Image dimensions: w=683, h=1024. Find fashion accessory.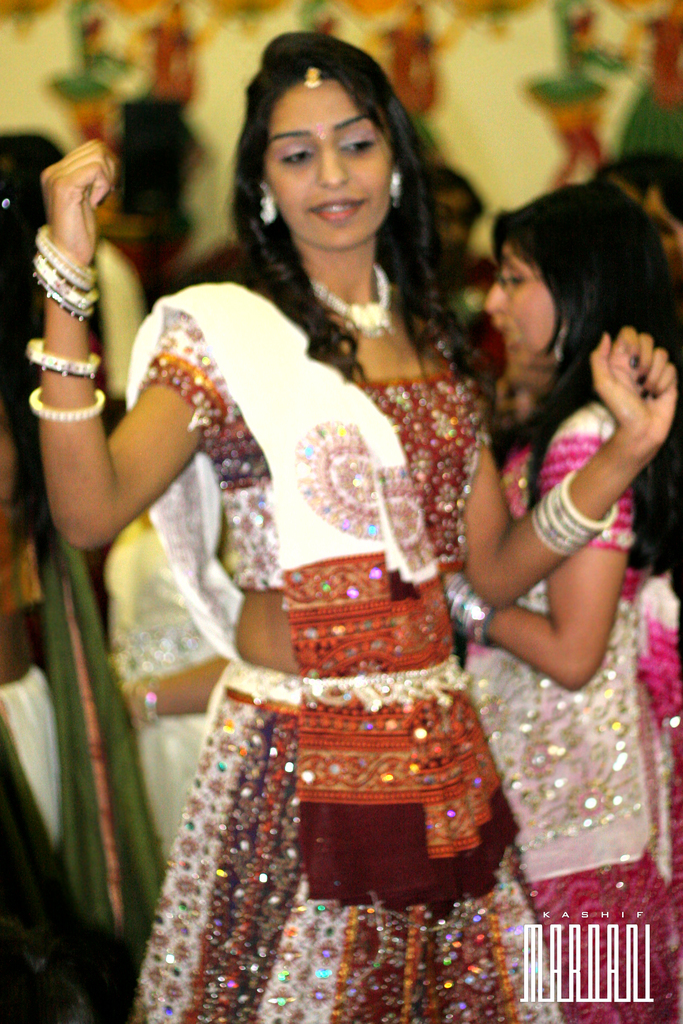
crop(27, 337, 99, 383).
